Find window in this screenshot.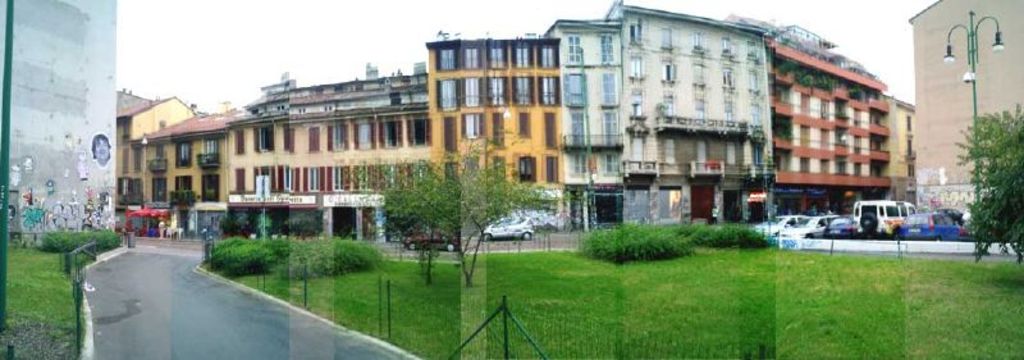
The bounding box for window is 904:113:914:133.
